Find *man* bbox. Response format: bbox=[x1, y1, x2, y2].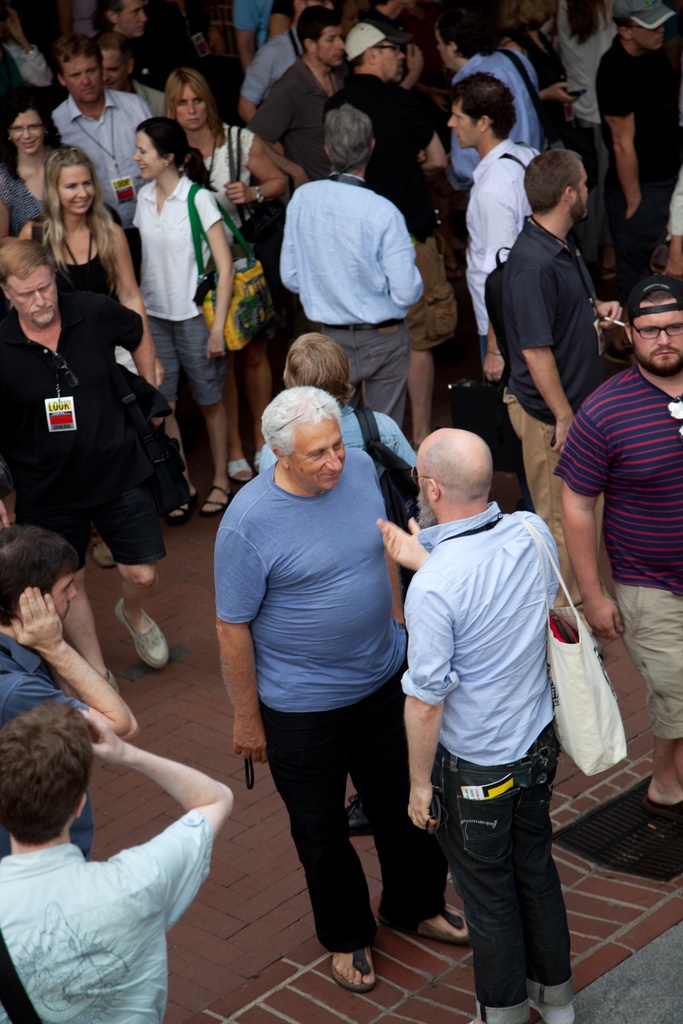
bbox=[280, 99, 424, 433].
